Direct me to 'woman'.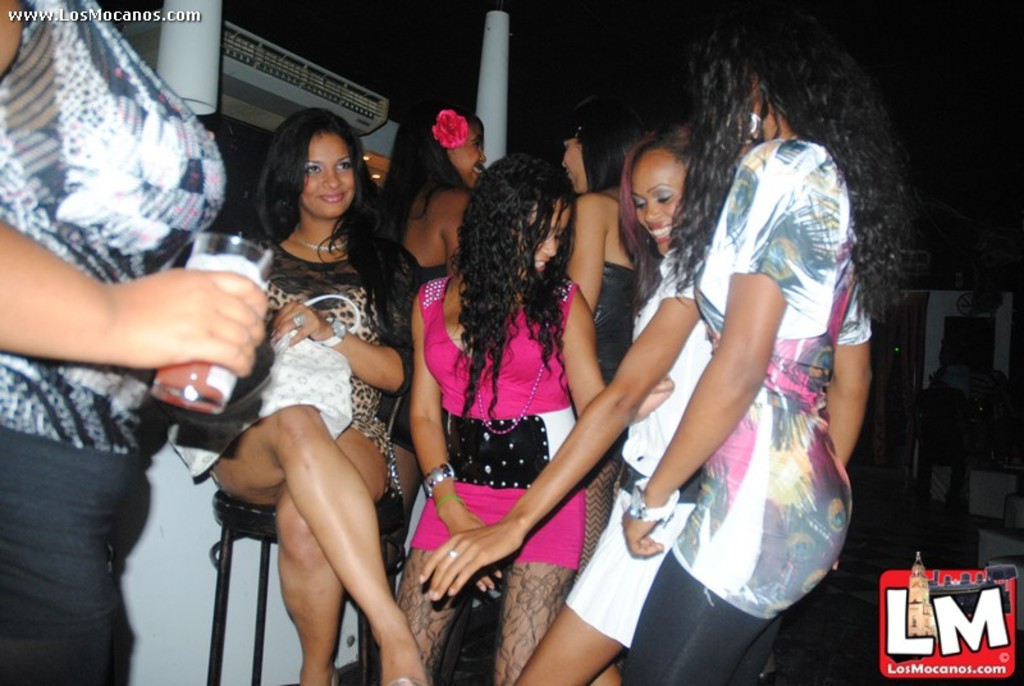
Direction: [x1=406, y1=125, x2=745, y2=685].
